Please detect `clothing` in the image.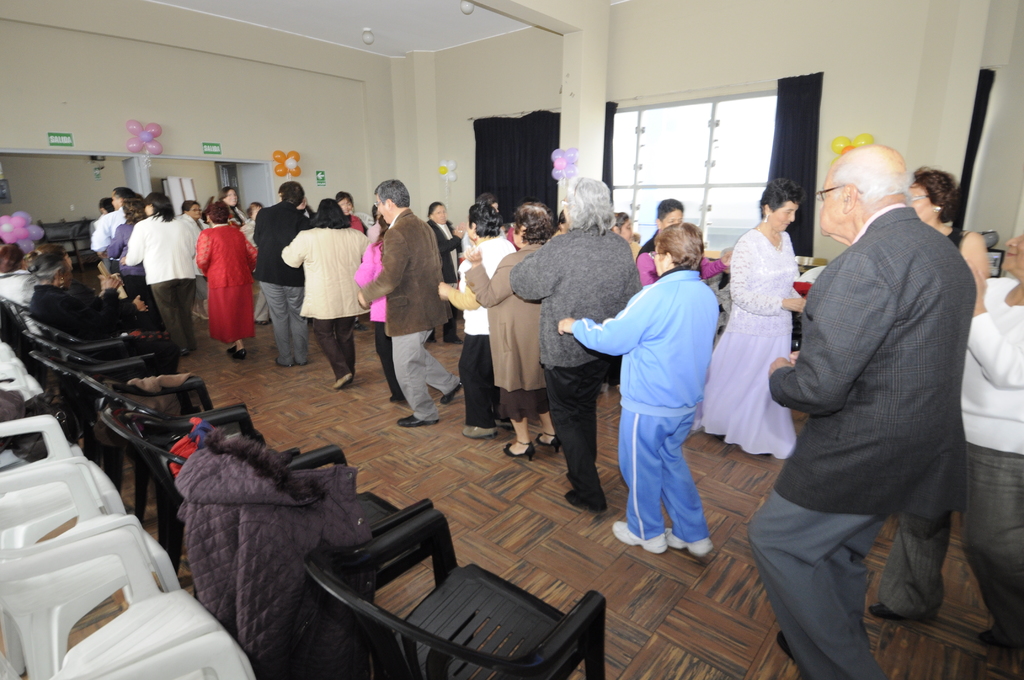
(751, 204, 974, 679).
